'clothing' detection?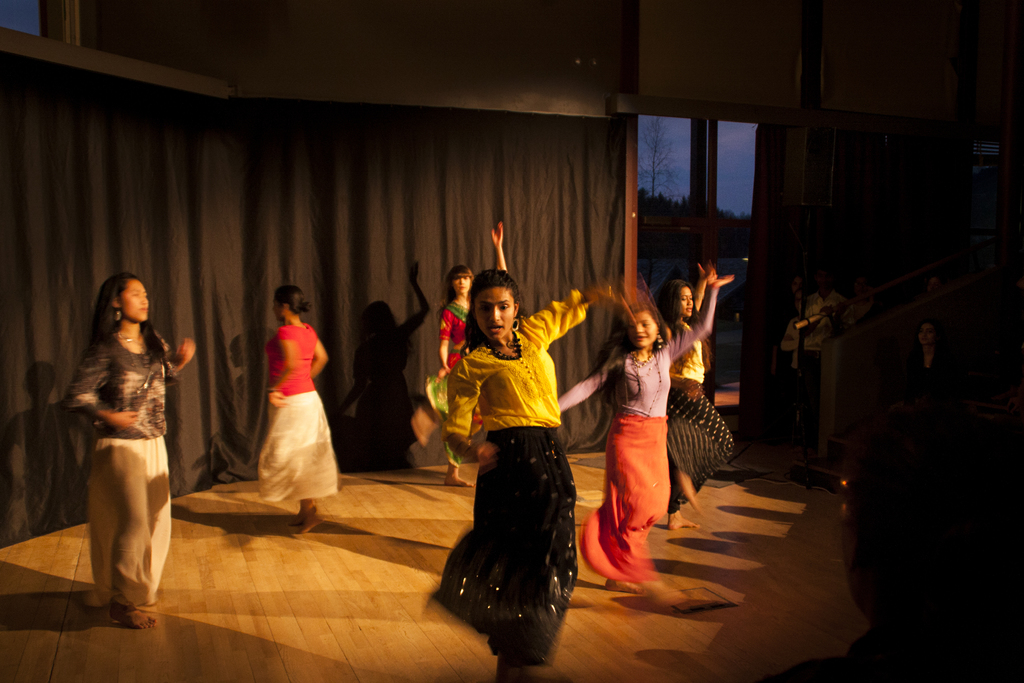
x1=259, y1=320, x2=342, y2=504
